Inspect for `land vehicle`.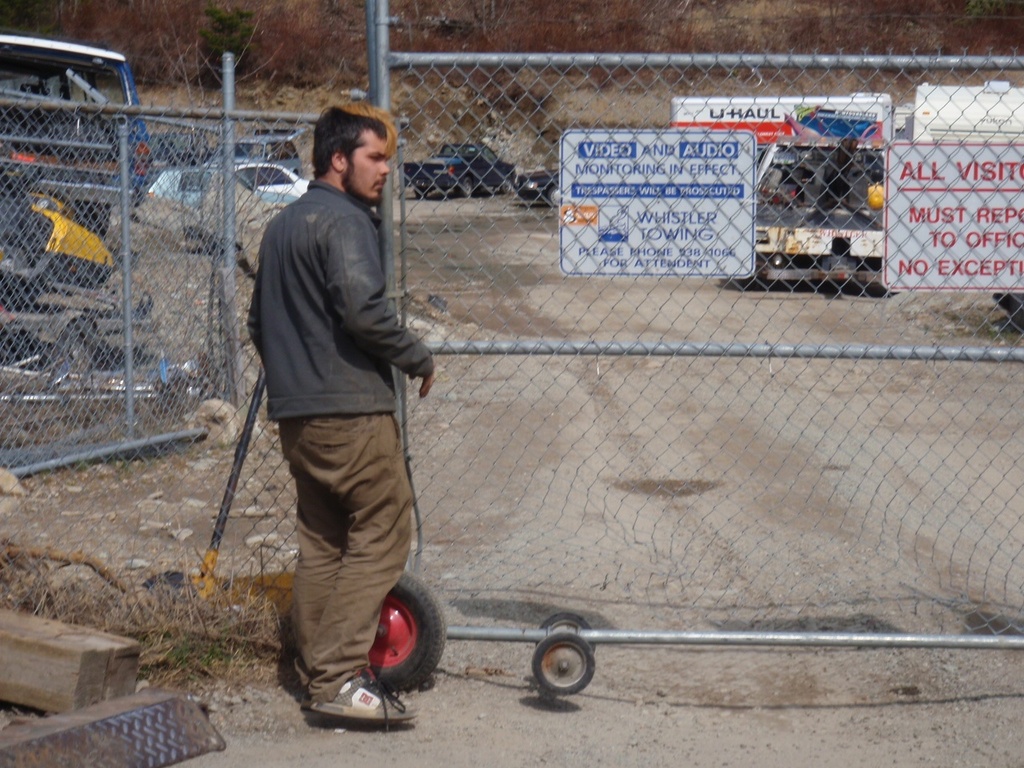
Inspection: l=750, t=98, r=916, b=300.
